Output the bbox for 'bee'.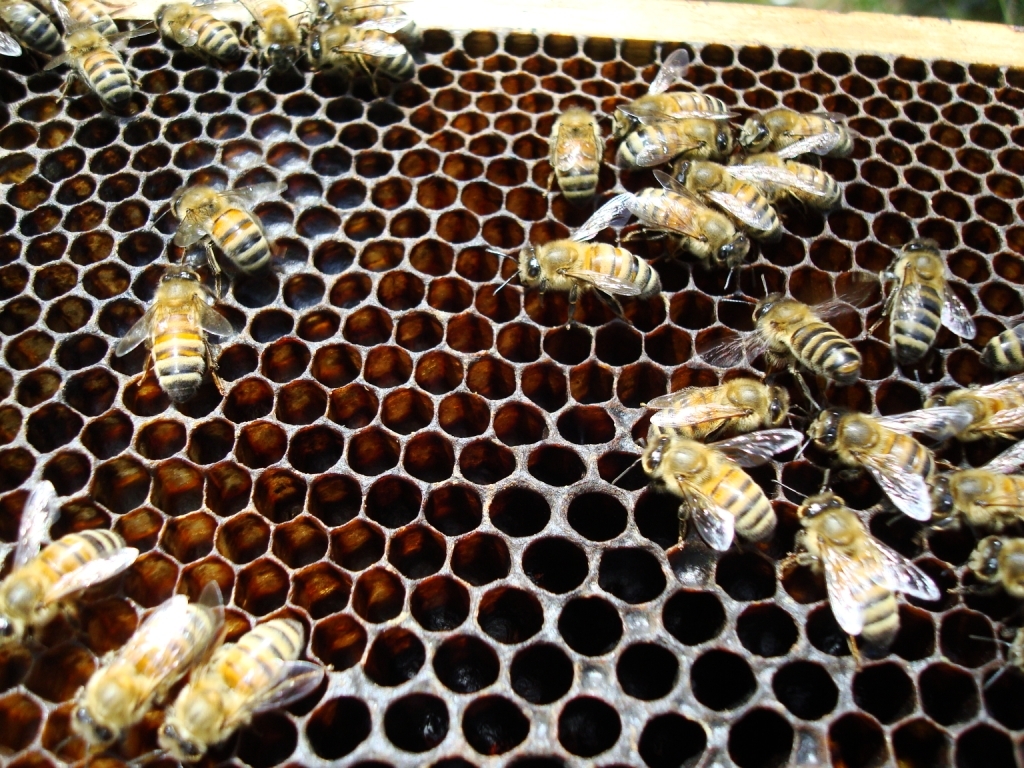
[x1=46, y1=570, x2=241, y2=765].
